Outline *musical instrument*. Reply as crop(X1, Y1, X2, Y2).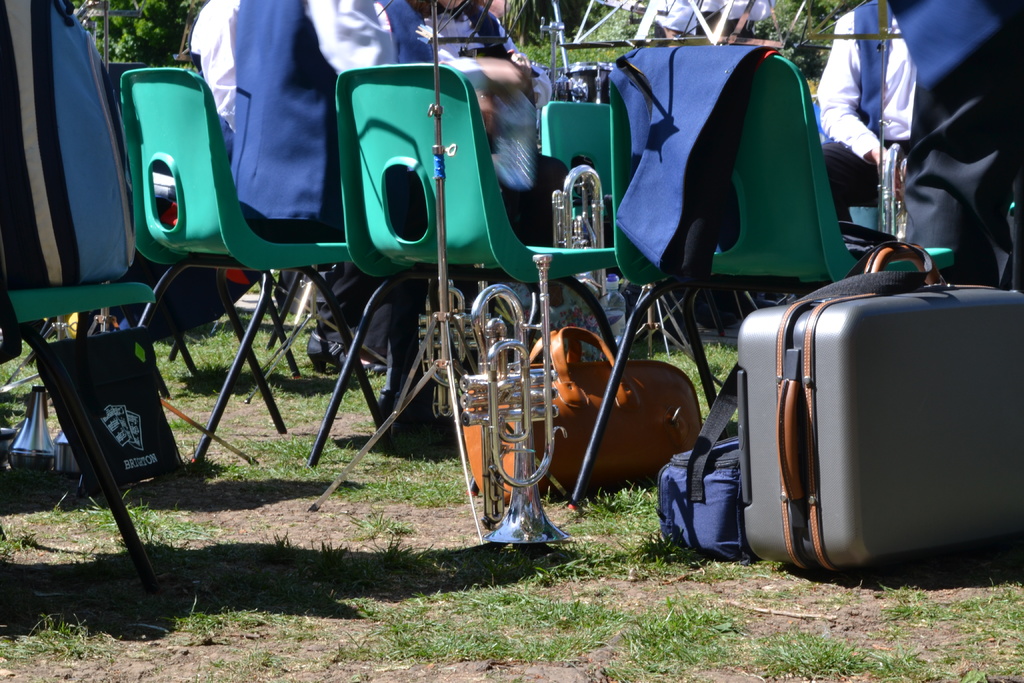
crop(458, 247, 578, 548).
